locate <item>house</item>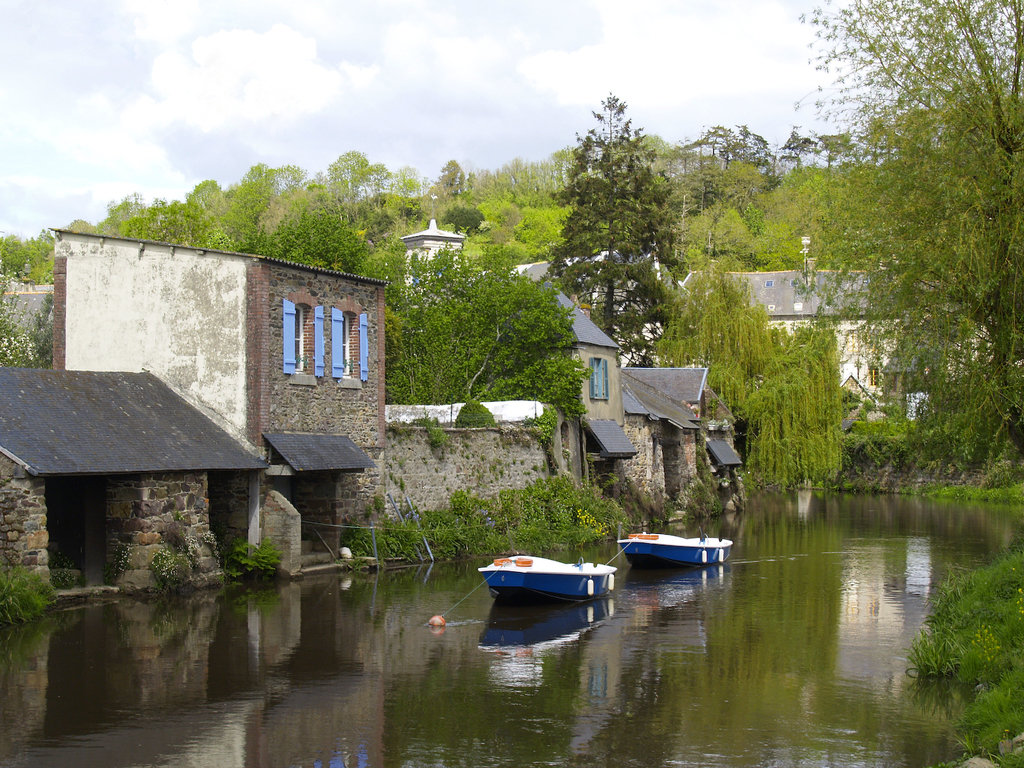
383 255 595 409
